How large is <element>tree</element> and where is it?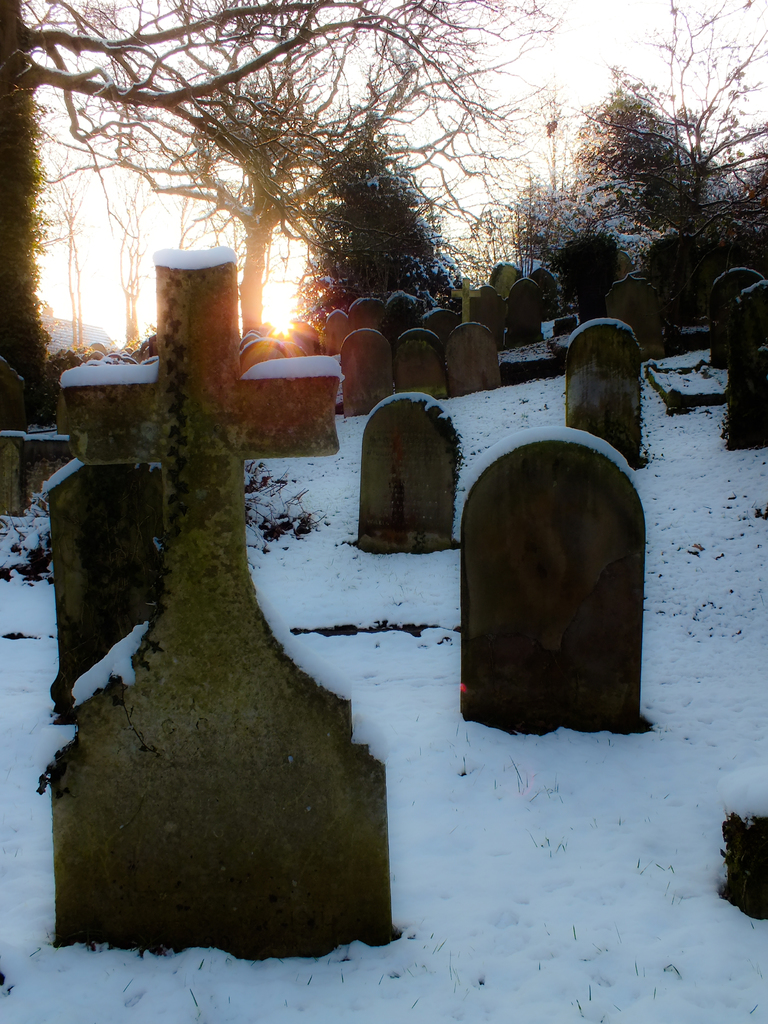
Bounding box: 567:77:693:218.
